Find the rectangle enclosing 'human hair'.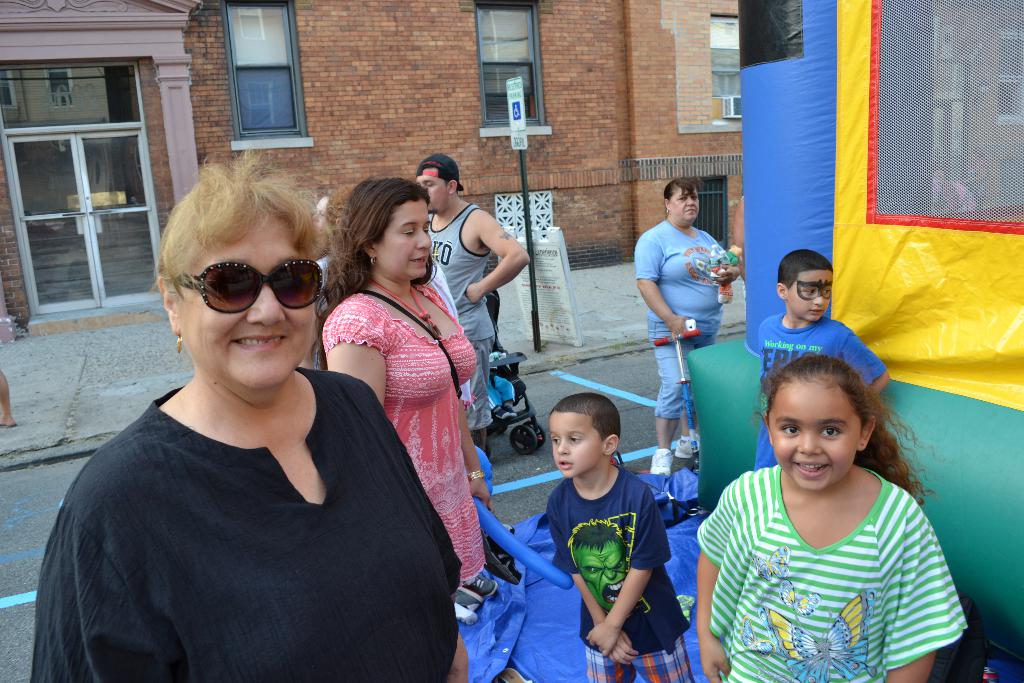
<box>748,349,948,509</box>.
